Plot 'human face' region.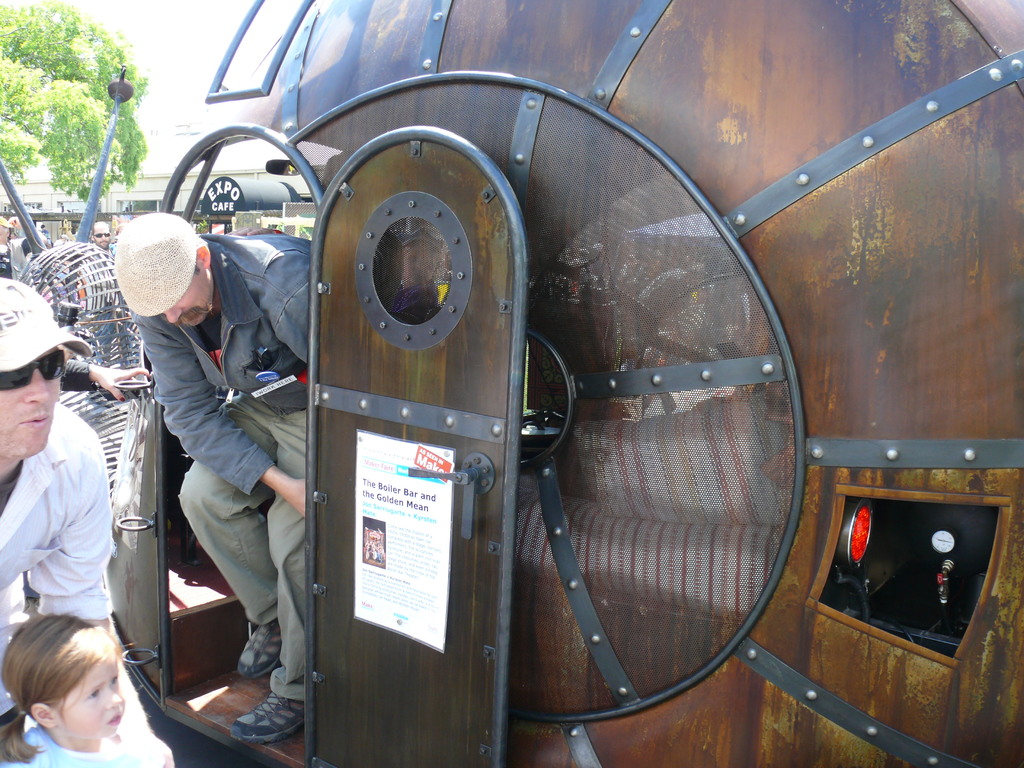
Plotted at crop(168, 274, 212, 326).
